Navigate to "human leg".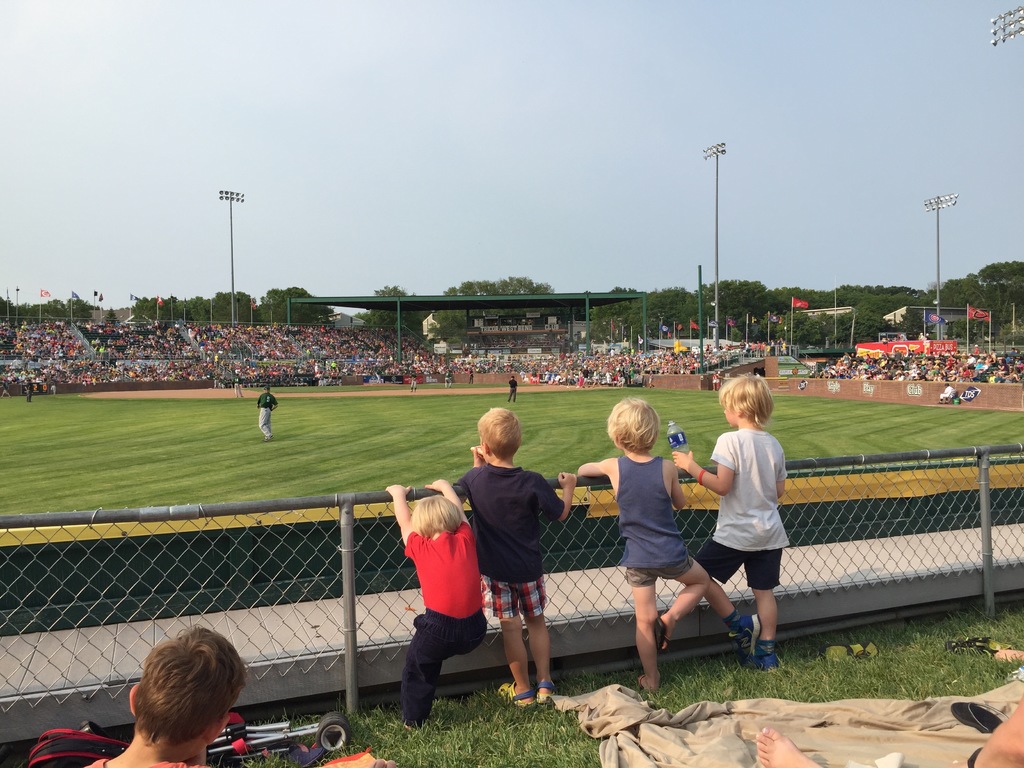
Navigation target: detection(629, 545, 657, 696).
